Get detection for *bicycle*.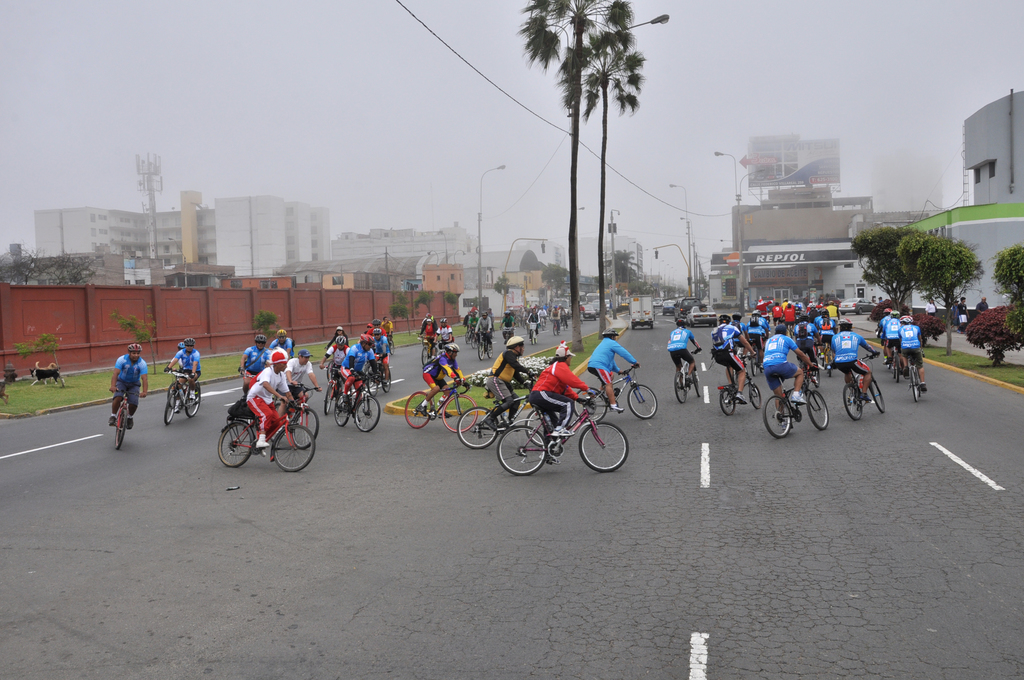
Detection: 484 398 624 474.
